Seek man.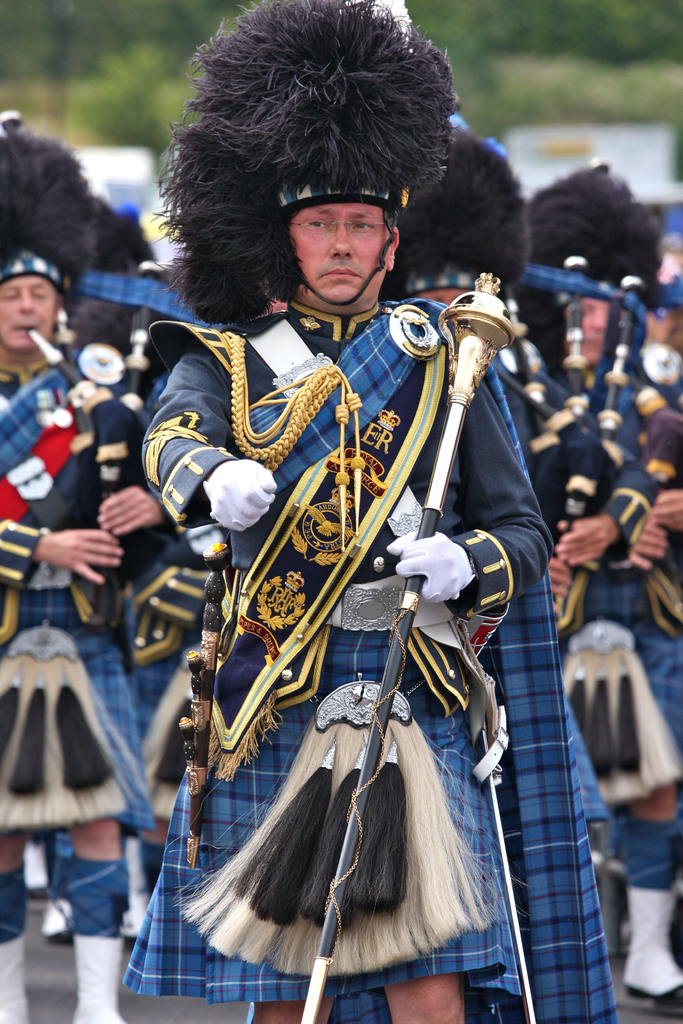
[x1=0, y1=242, x2=169, y2=1023].
